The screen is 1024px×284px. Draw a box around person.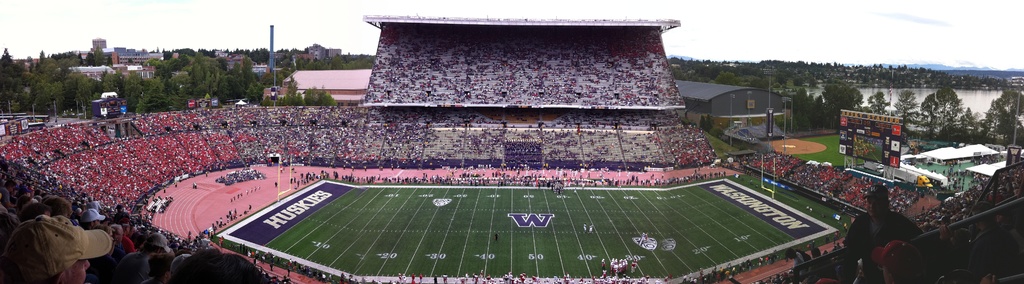
{"x1": 870, "y1": 236, "x2": 916, "y2": 283}.
